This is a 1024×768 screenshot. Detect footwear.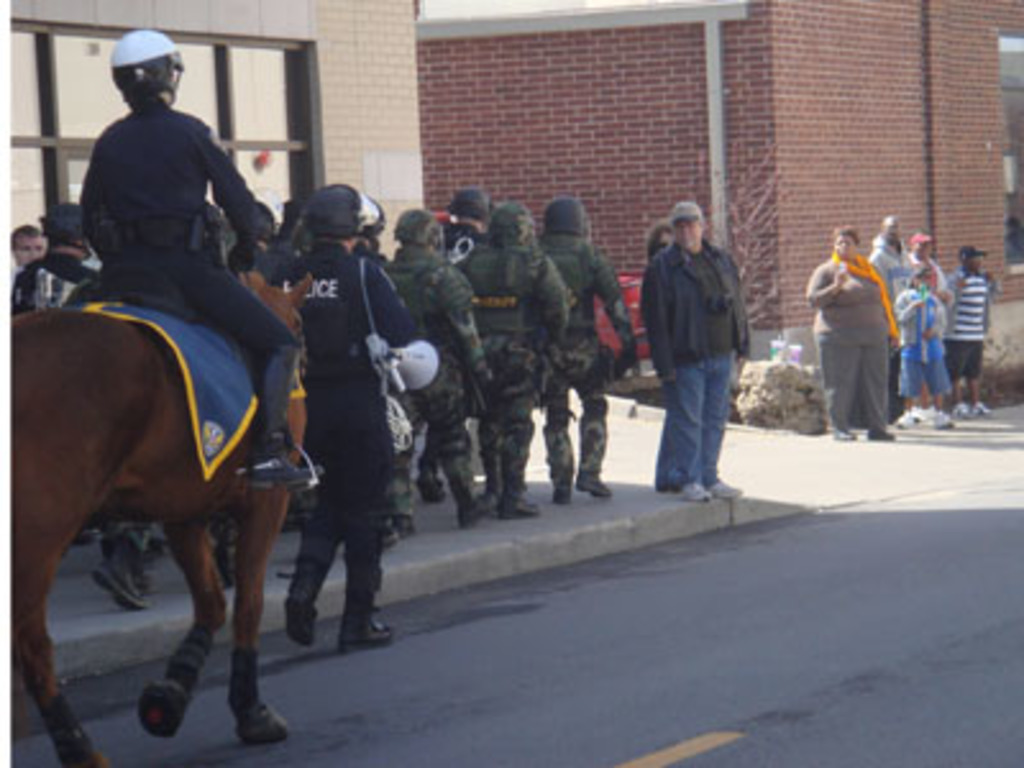
BBox(868, 425, 896, 445).
